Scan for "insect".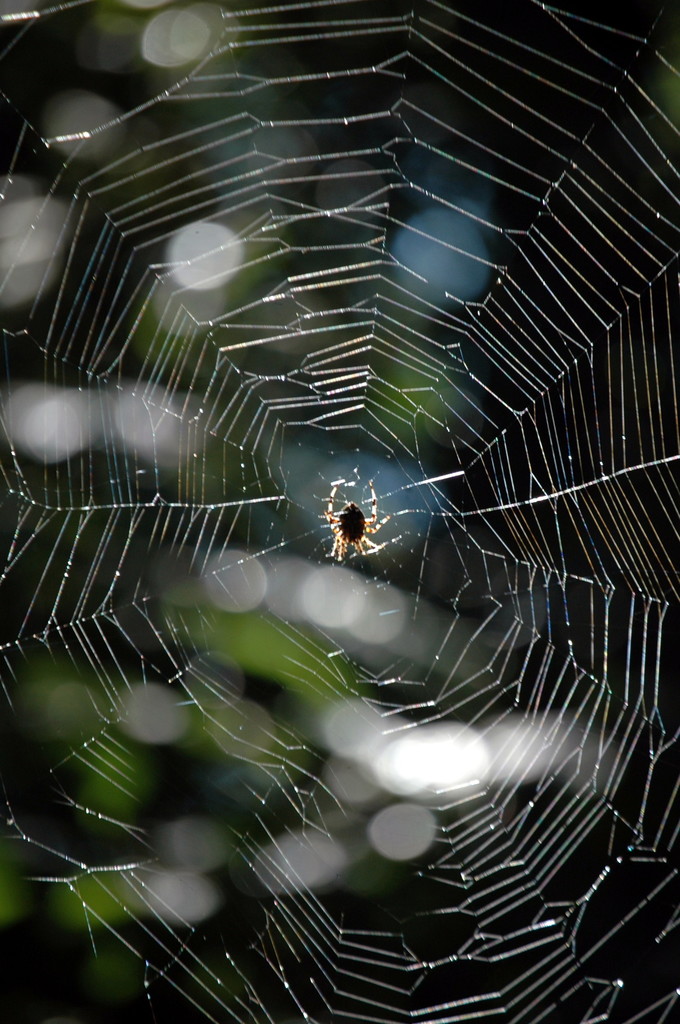
Scan result: <box>312,474,378,570</box>.
